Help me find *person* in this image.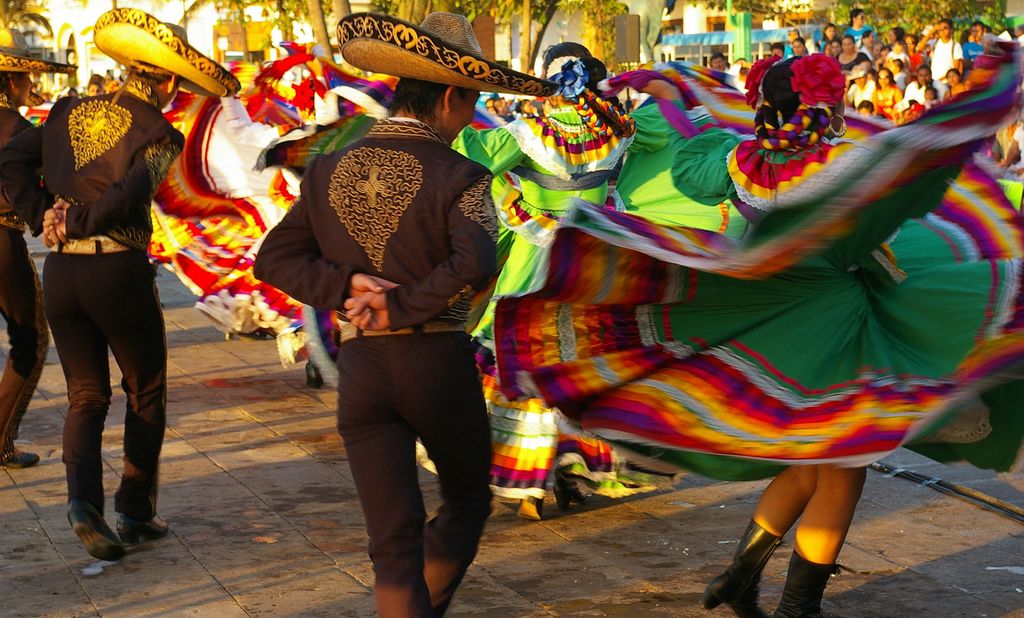
Found it: {"x1": 913, "y1": 72, "x2": 932, "y2": 95}.
